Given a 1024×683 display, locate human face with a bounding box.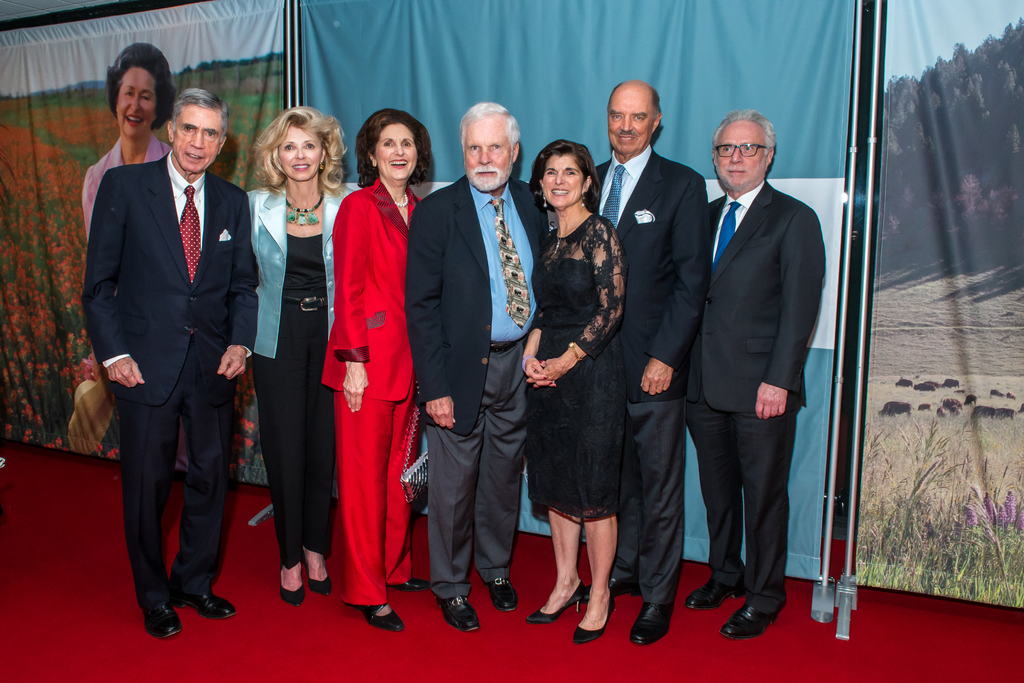
Located: {"x1": 173, "y1": 110, "x2": 217, "y2": 174}.
